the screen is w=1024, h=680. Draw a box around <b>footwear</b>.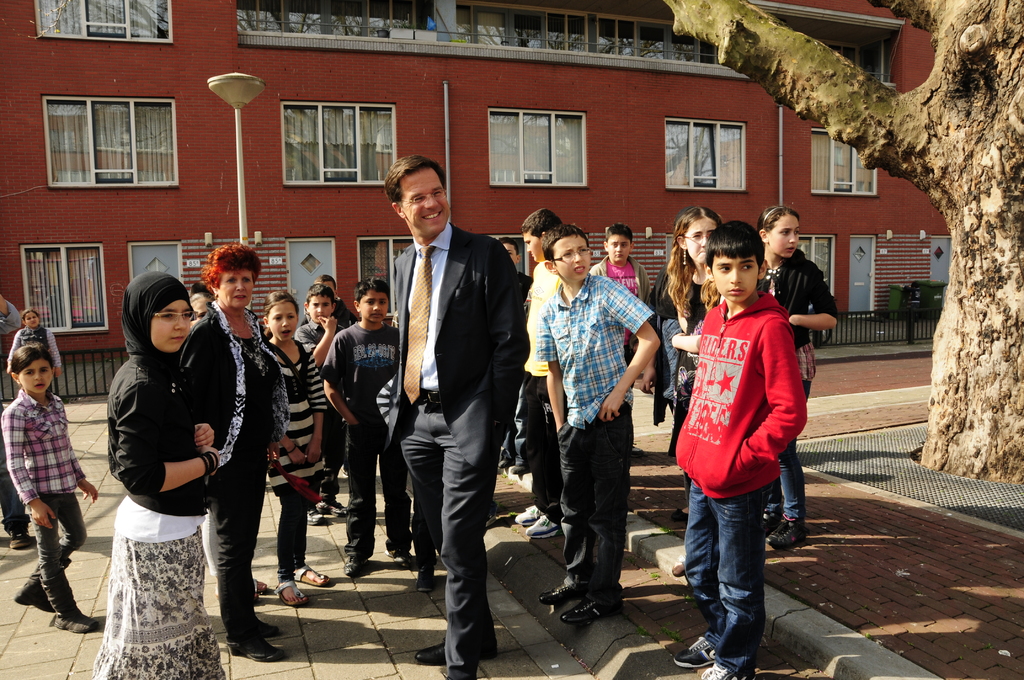
bbox=(542, 579, 579, 605).
